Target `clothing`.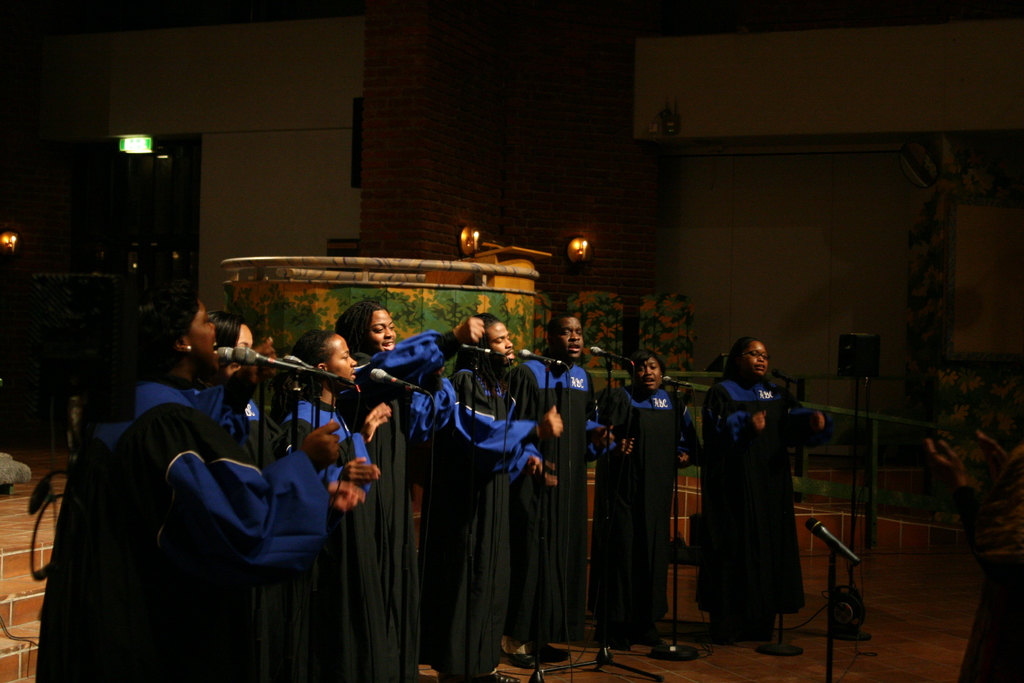
Target region: <bbox>704, 356, 819, 644</bbox>.
